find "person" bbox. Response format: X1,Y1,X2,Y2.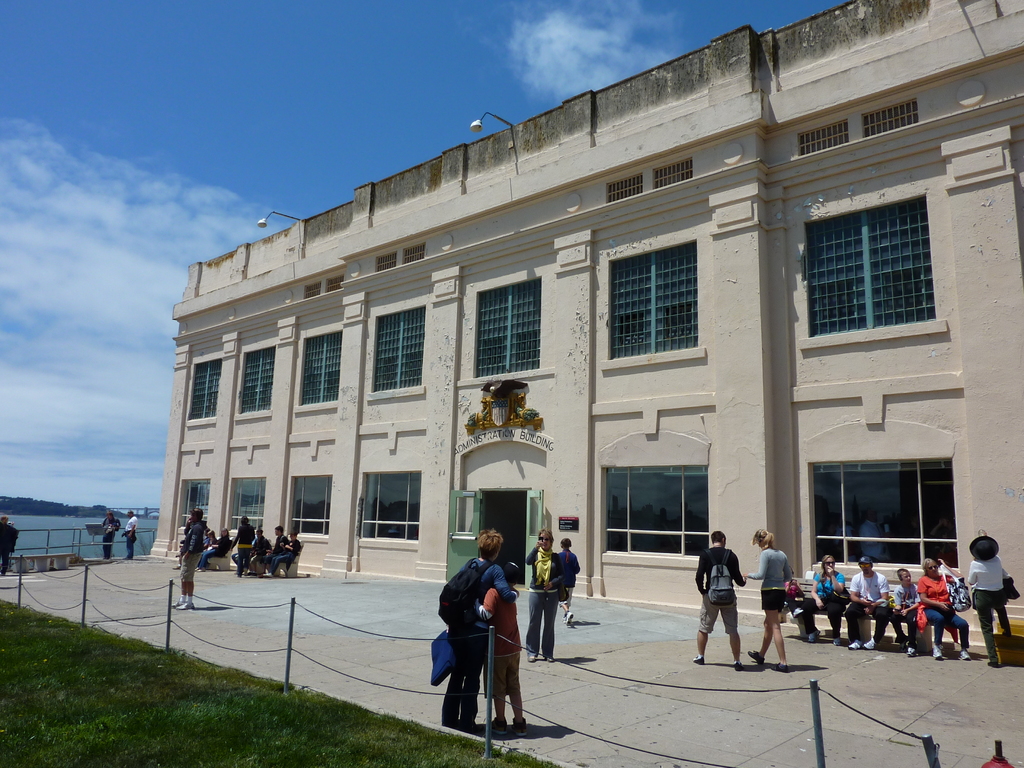
180,507,209,607.
